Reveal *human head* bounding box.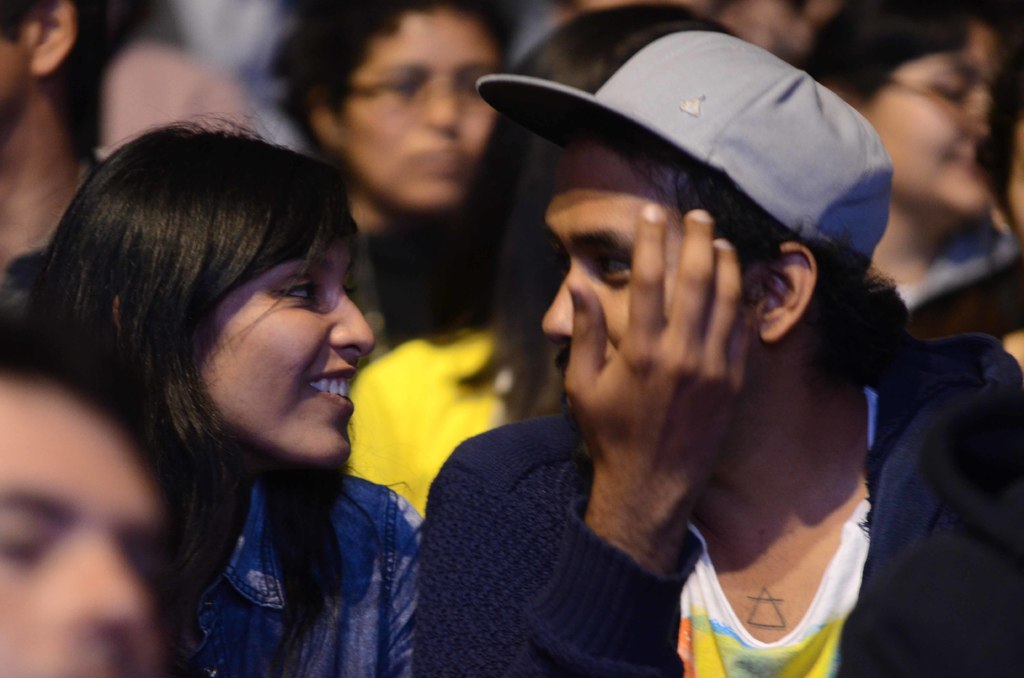
Revealed: [left=511, top=0, right=725, bottom=99].
